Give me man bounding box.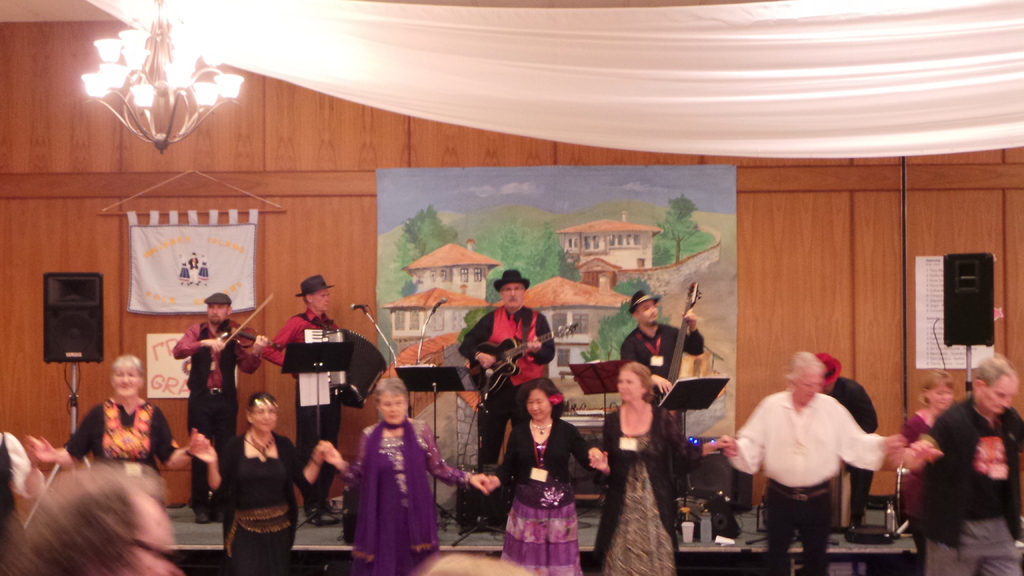
(left=457, top=268, right=557, bottom=479).
